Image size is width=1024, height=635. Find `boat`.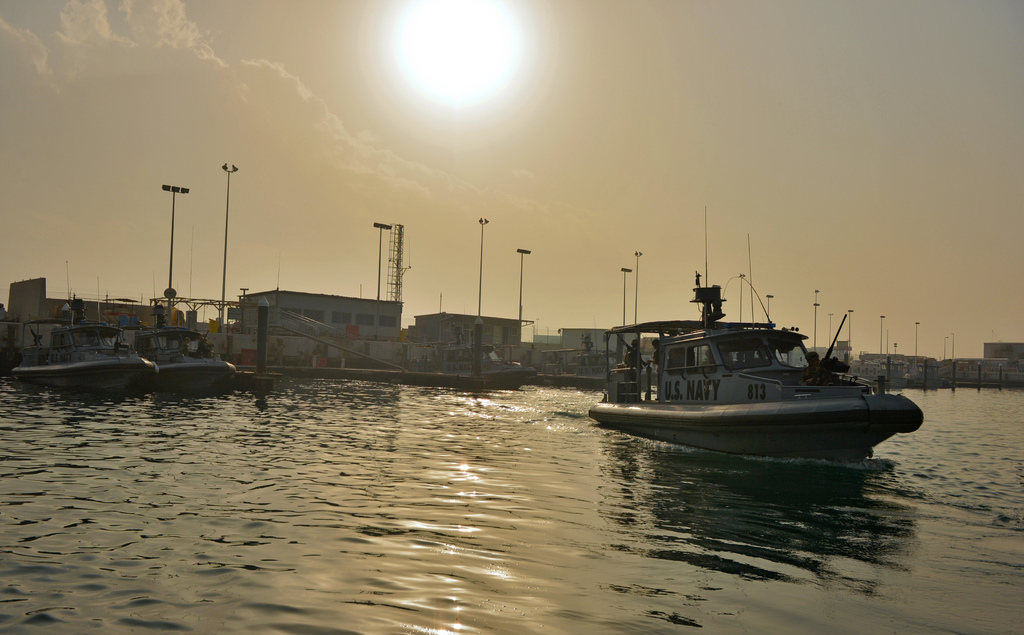
[left=141, top=307, right=243, bottom=417].
